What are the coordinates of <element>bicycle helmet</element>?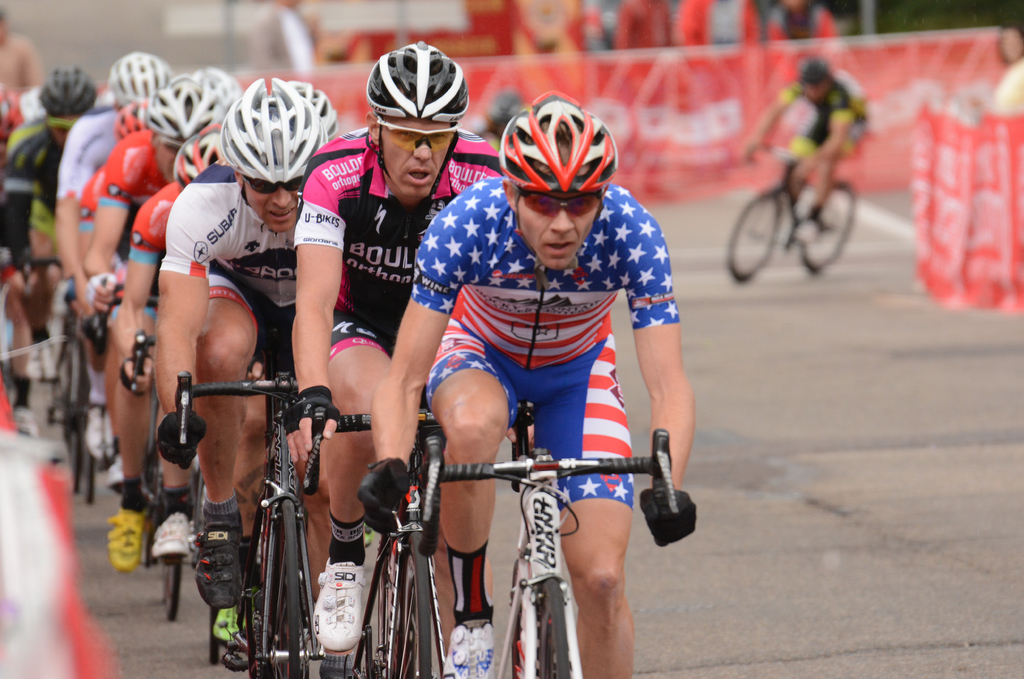
pyautogui.locateOnScreen(178, 130, 223, 184).
